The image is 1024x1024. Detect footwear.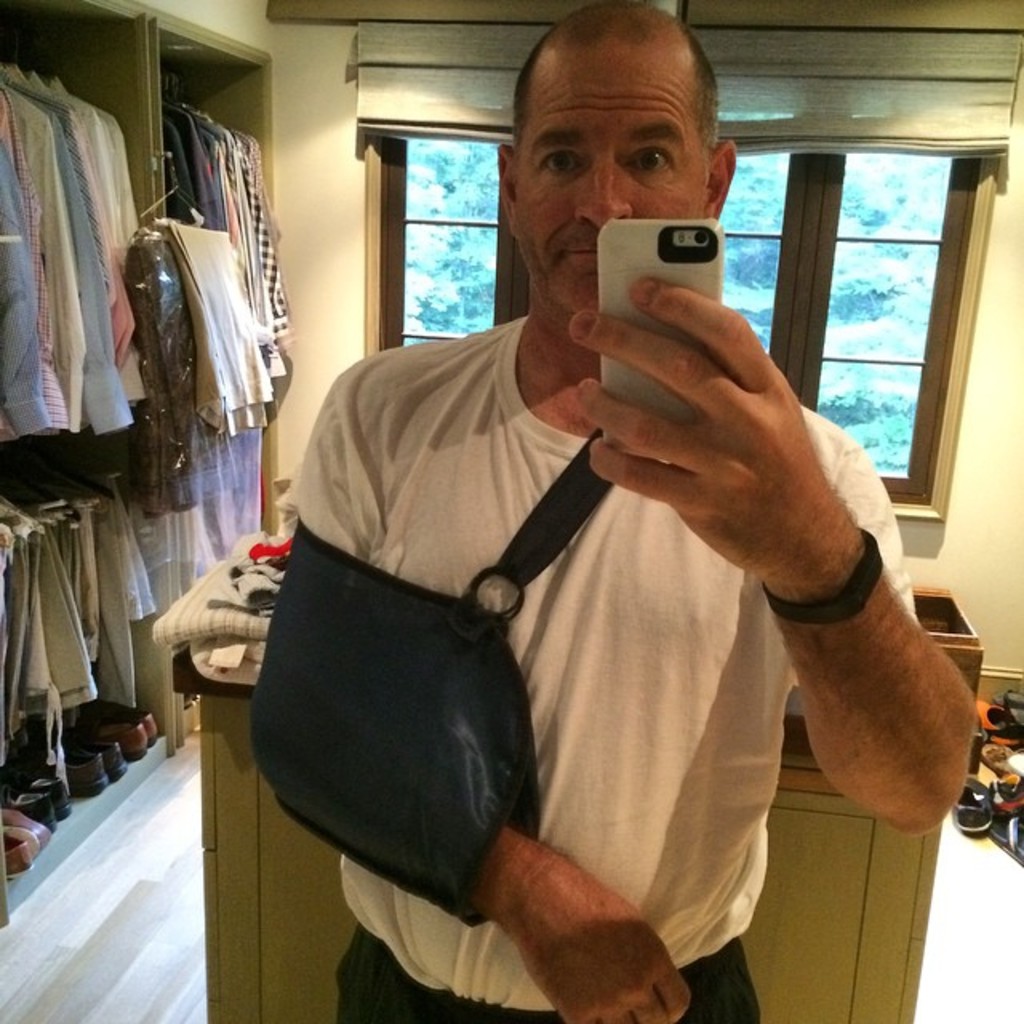
Detection: 91:702:166:742.
